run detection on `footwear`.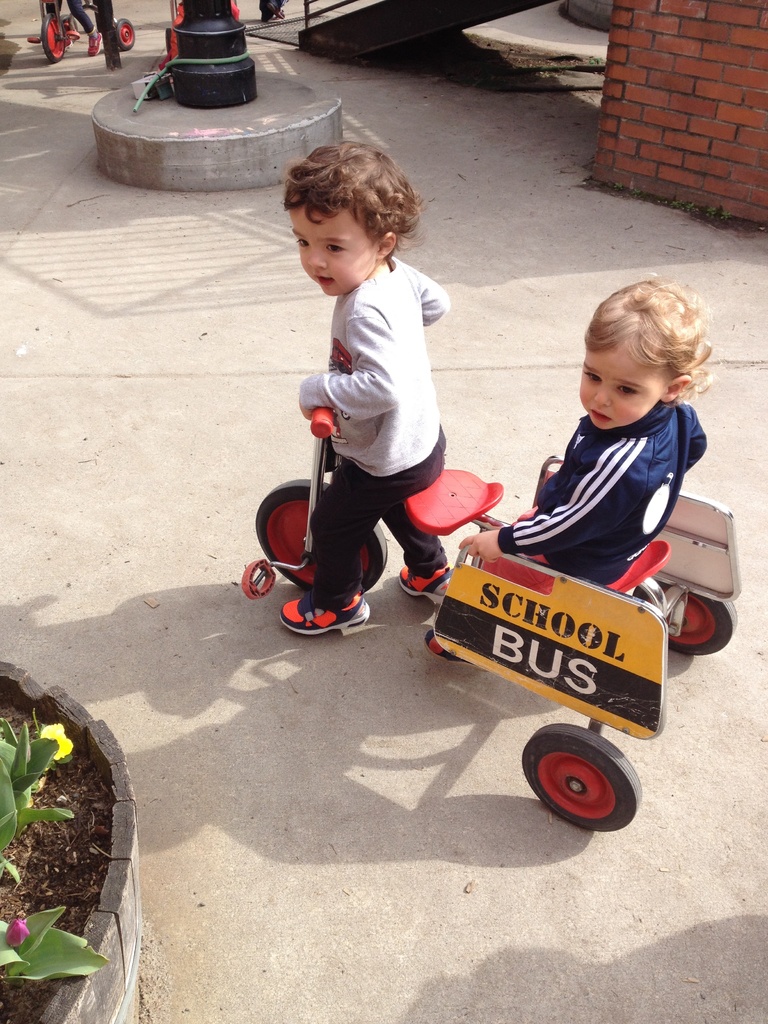
Result: (424, 632, 468, 666).
